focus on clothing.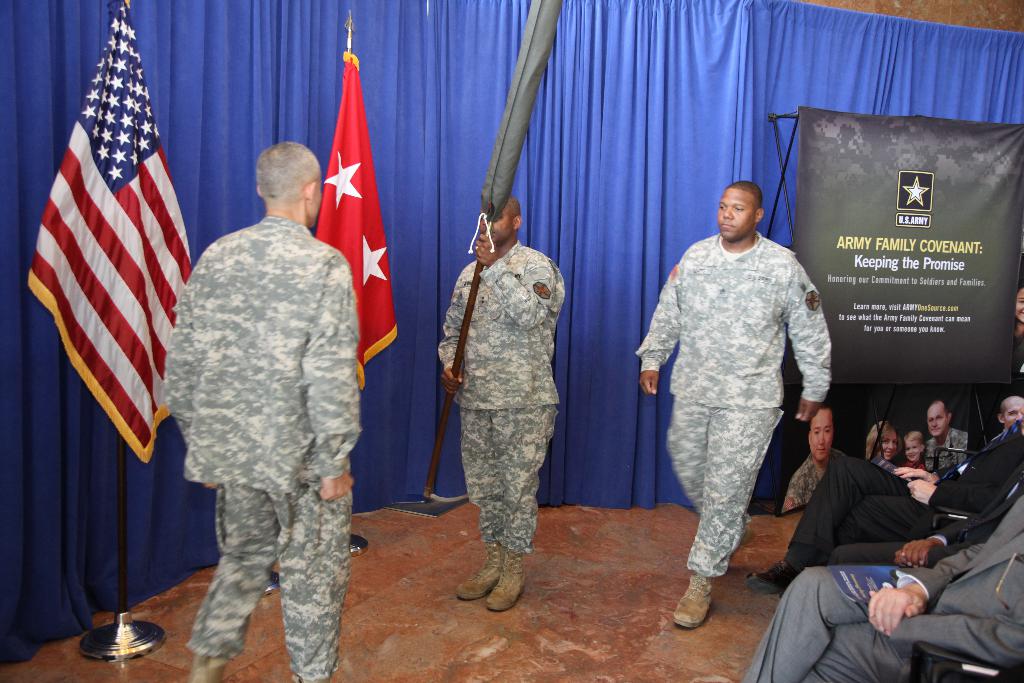
Focused at <region>737, 498, 1023, 682</region>.
